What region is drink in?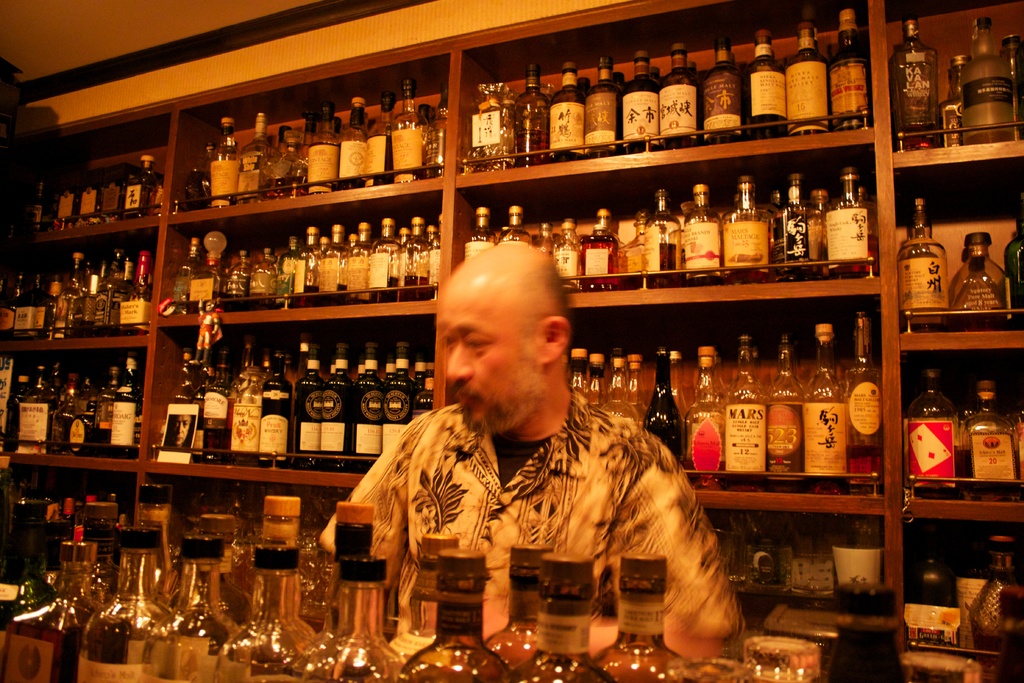
rect(496, 201, 530, 250).
